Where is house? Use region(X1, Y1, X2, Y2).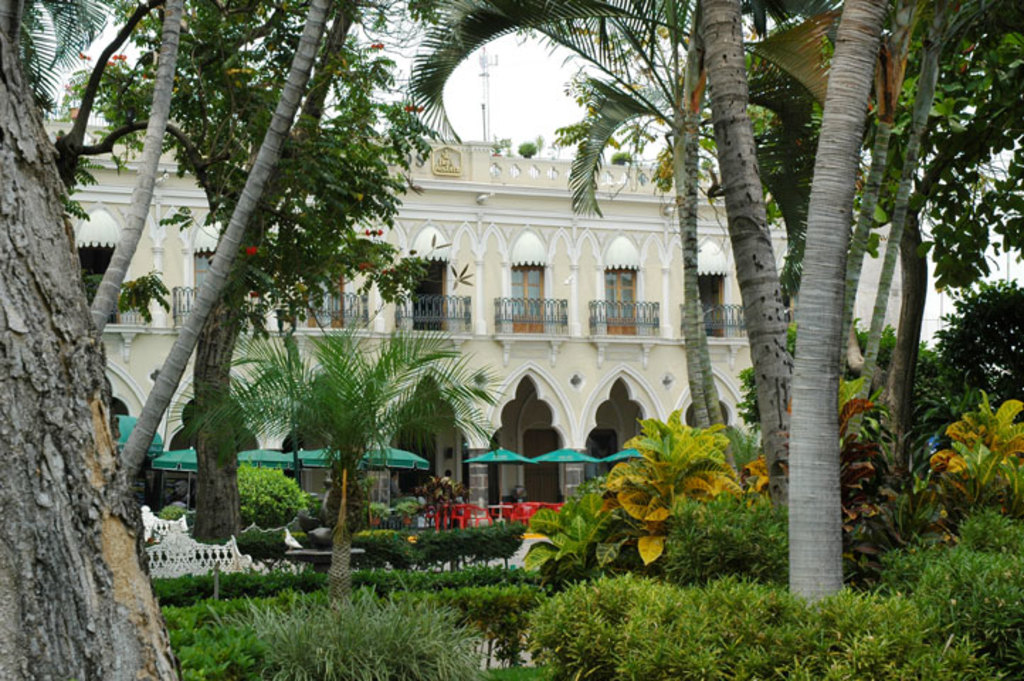
region(852, 213, 950, 353).
